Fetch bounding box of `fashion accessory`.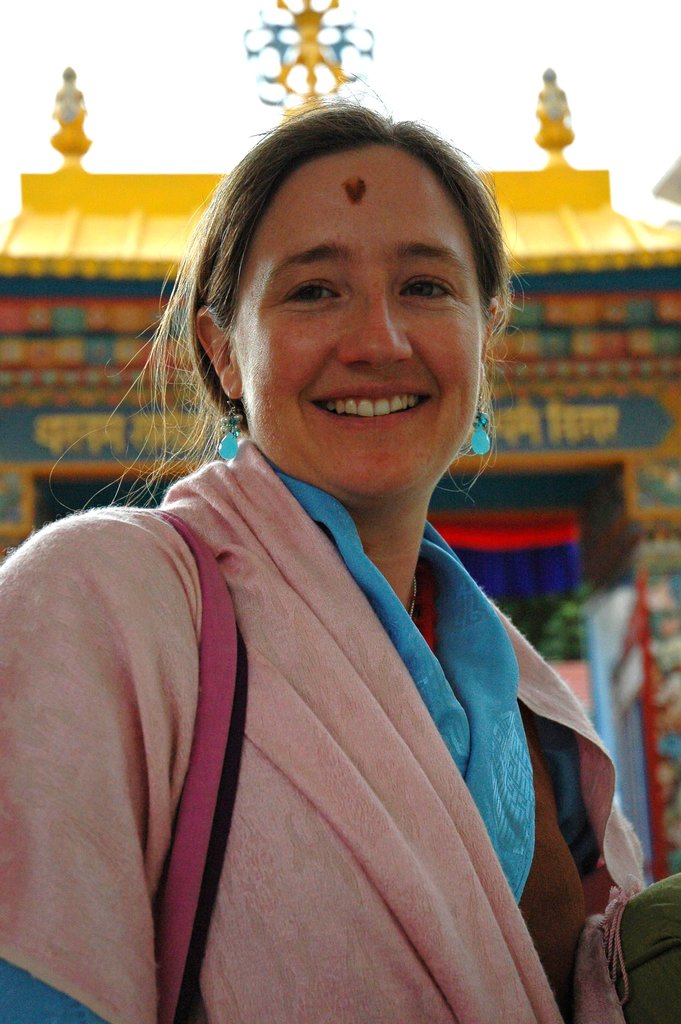
Bbox: [x1=470, y1=406, x2=493, y2=452].
